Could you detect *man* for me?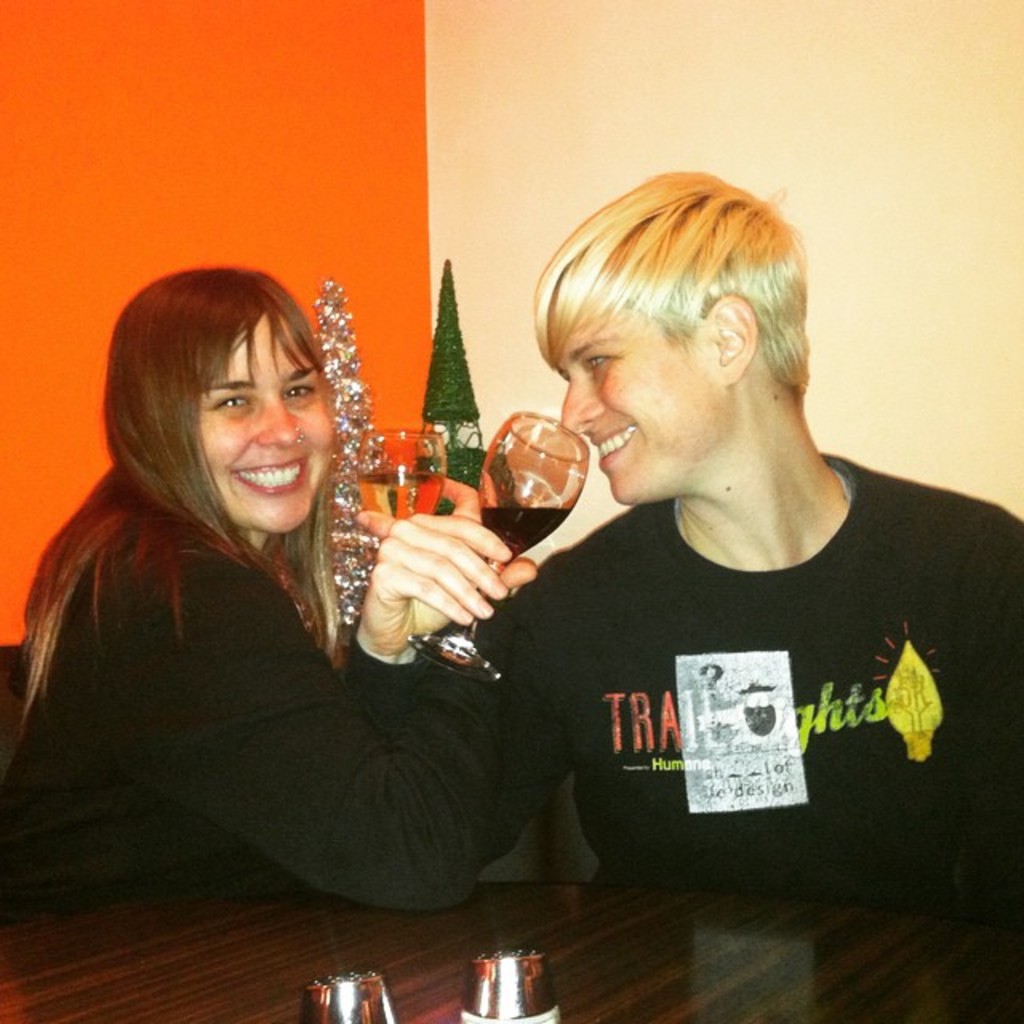
Detection result: (x1=336, y1=170, x2=1022, y2=901).
